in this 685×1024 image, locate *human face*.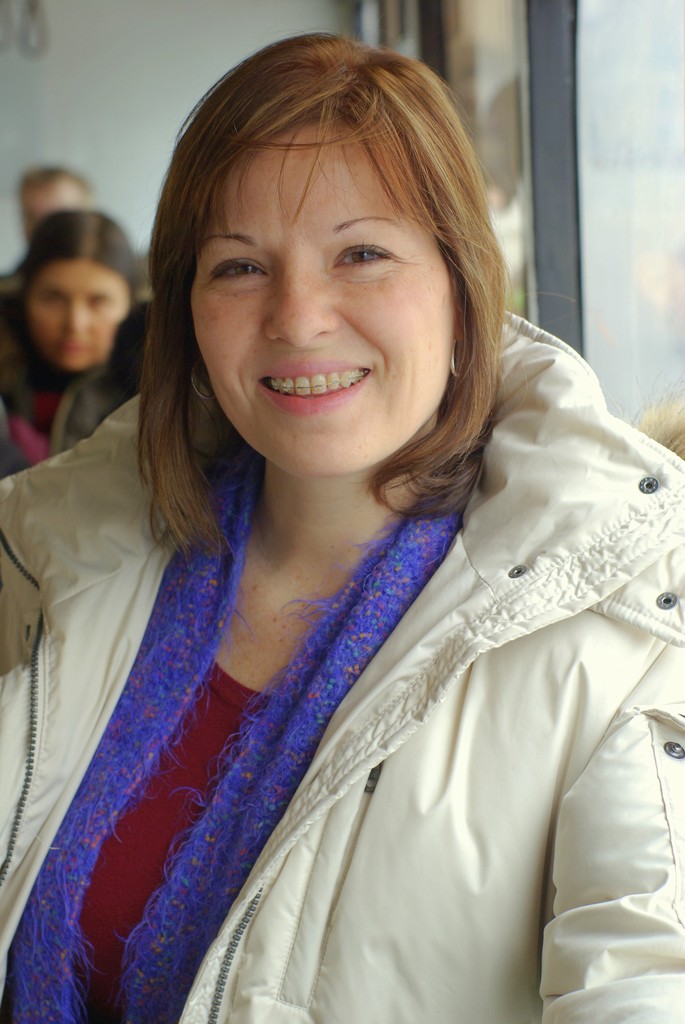
Bounding box: rect(188, 120, 452, 469).
